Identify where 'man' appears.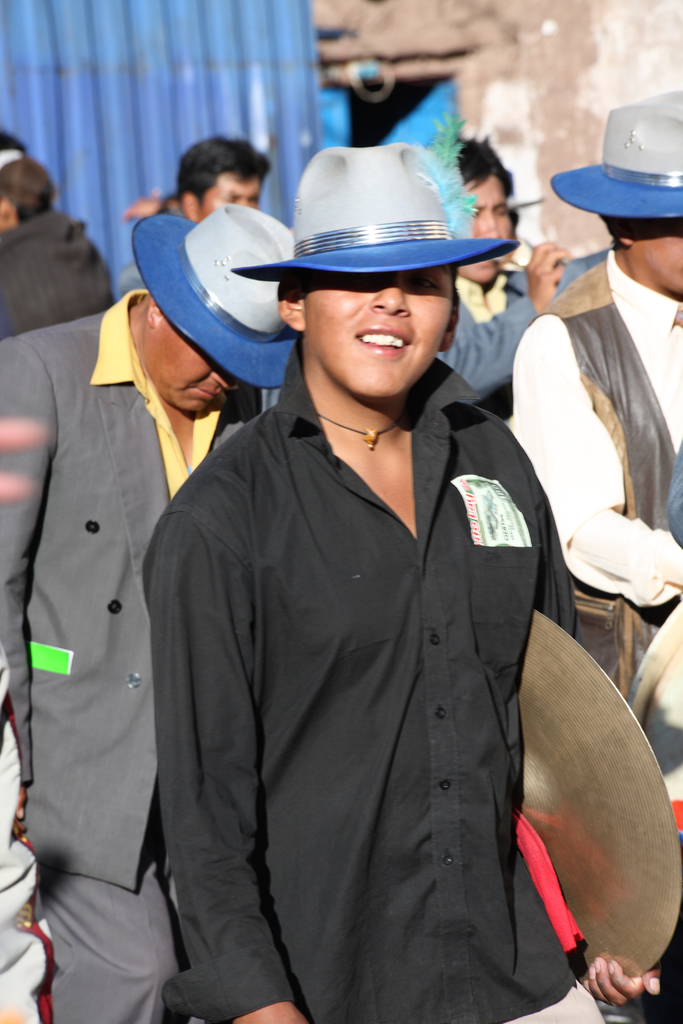
Appears at <bbox>176, 132, 263, 223</bbox>.
